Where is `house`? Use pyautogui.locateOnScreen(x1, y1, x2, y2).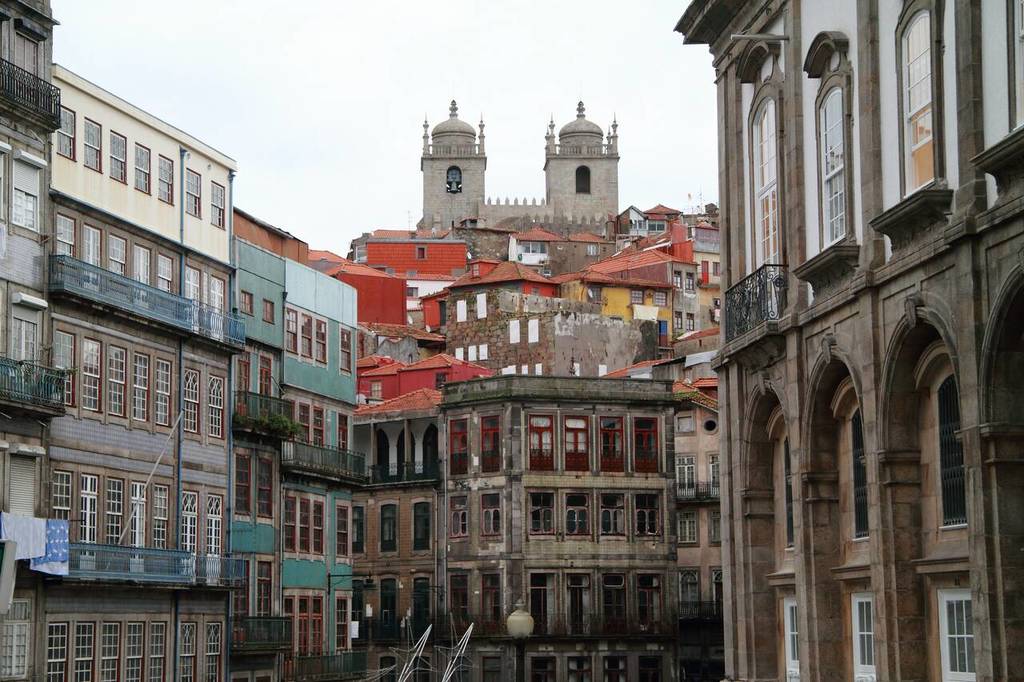
pyautogui.locateOnScreen(290, 236, 361, 681).
